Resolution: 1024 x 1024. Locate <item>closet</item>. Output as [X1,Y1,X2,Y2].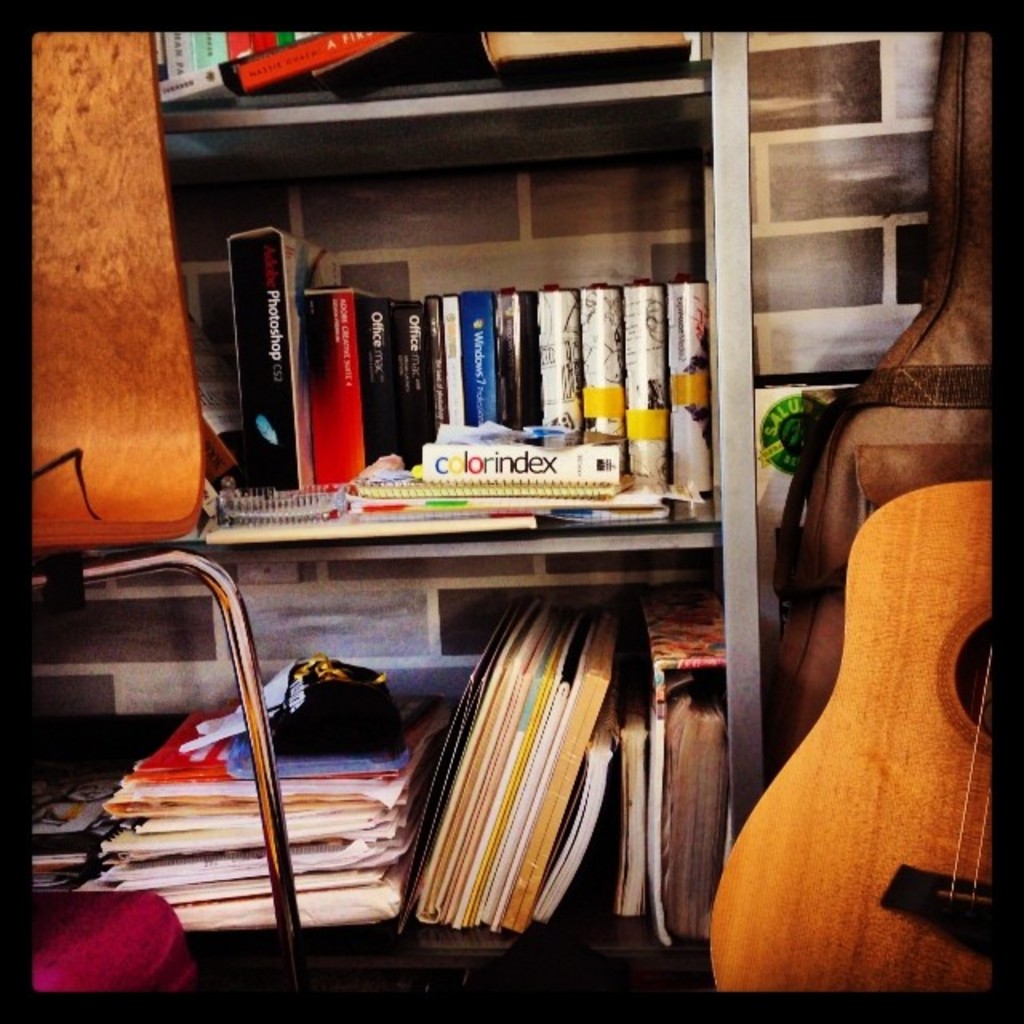
[27,26,766,994].
